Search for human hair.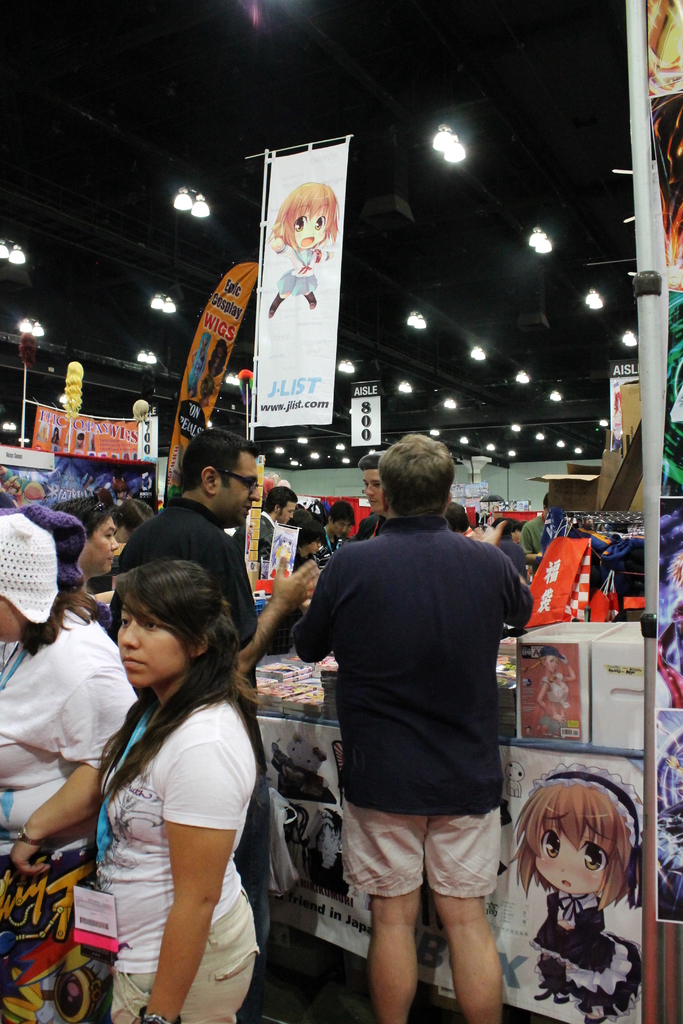
Found at BBox(57, 586, 103, 626).
